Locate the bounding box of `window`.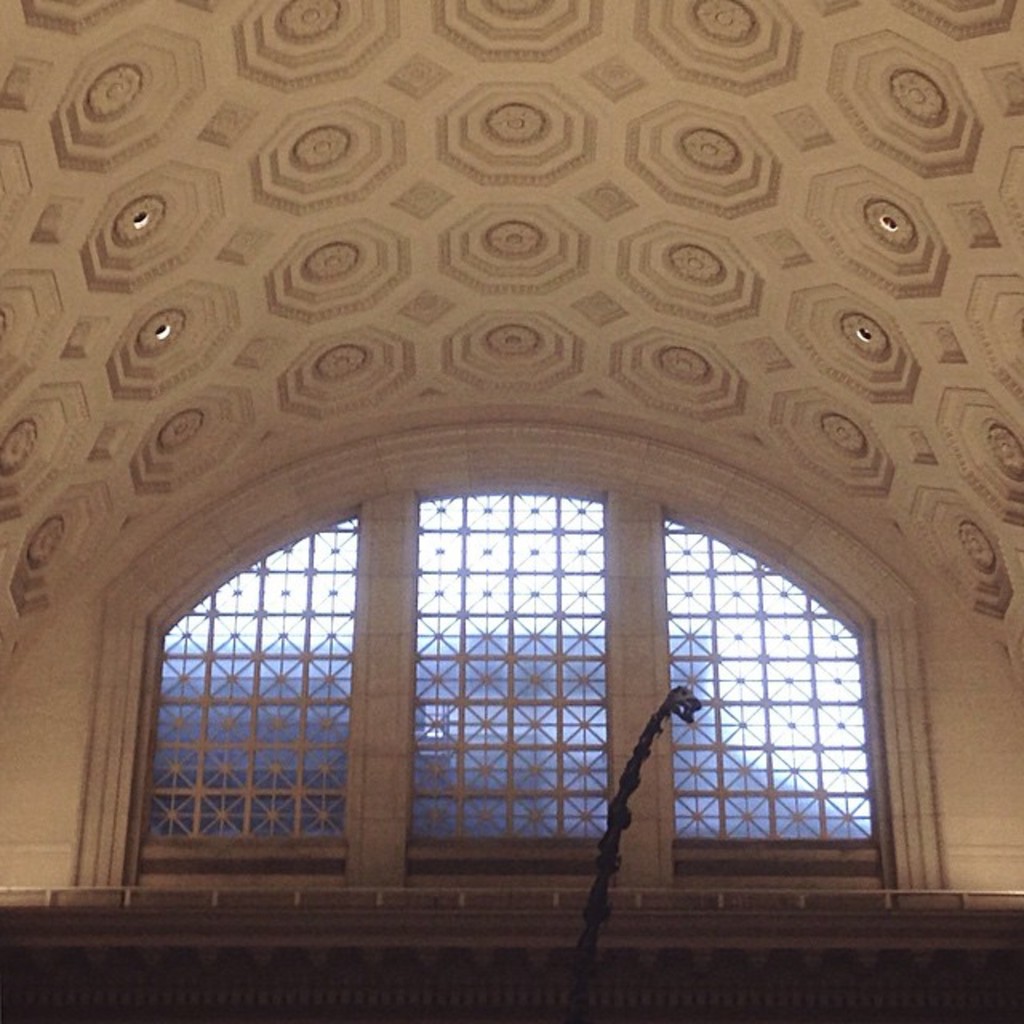
Bounding box: locate(397, 474, 608, 882).
